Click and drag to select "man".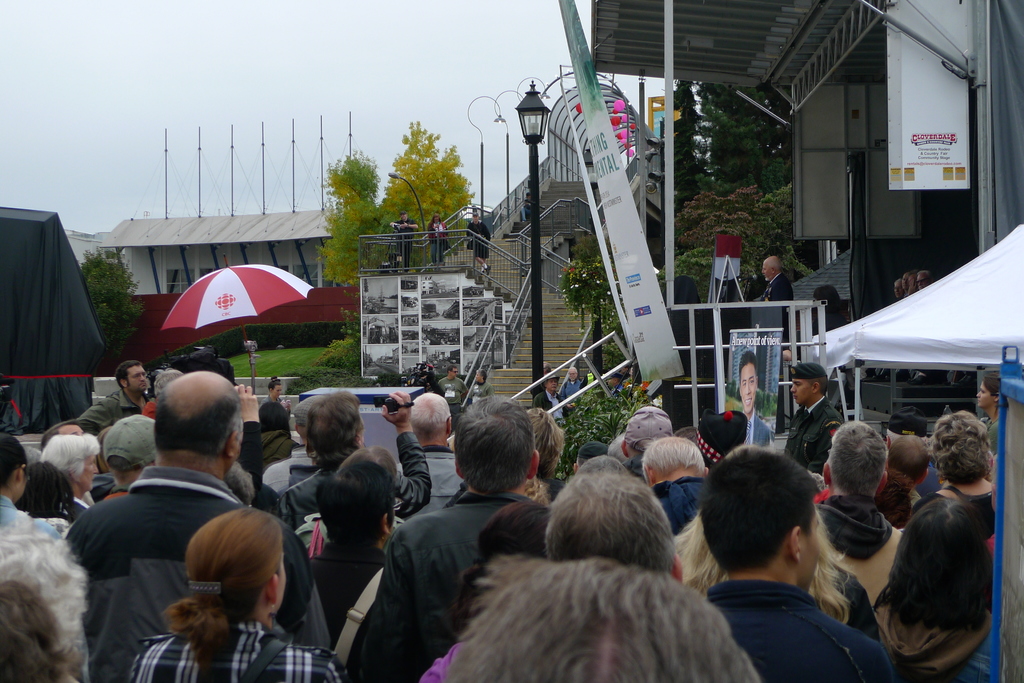
Selection: <box>346,394,556,682</box>.
